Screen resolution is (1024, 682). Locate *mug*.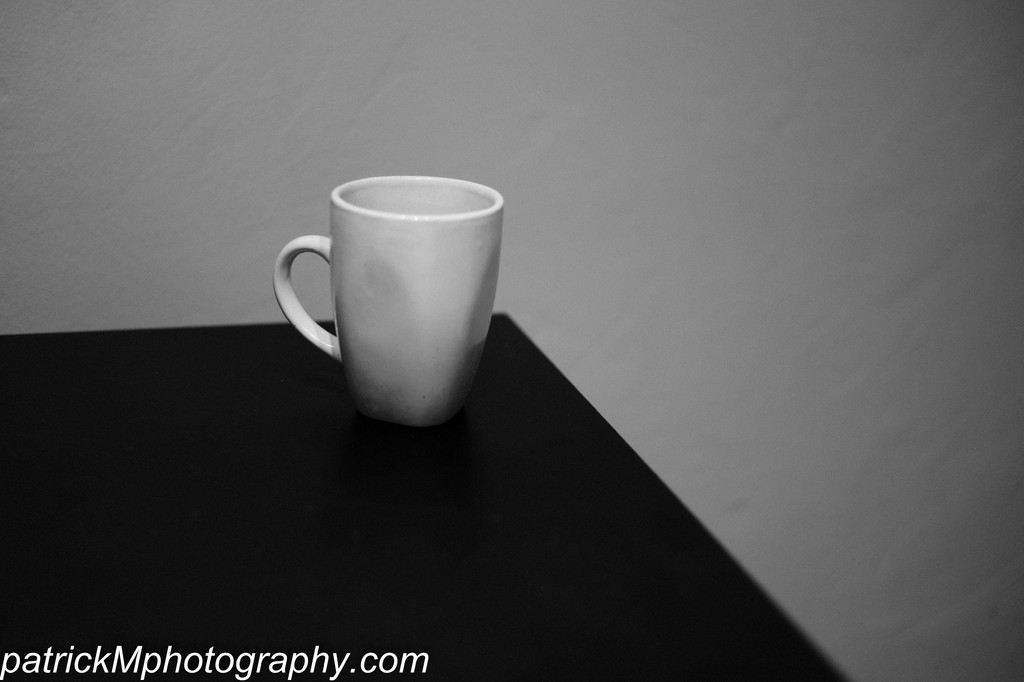
[left=273, top=175, right=504, bottom=425].
